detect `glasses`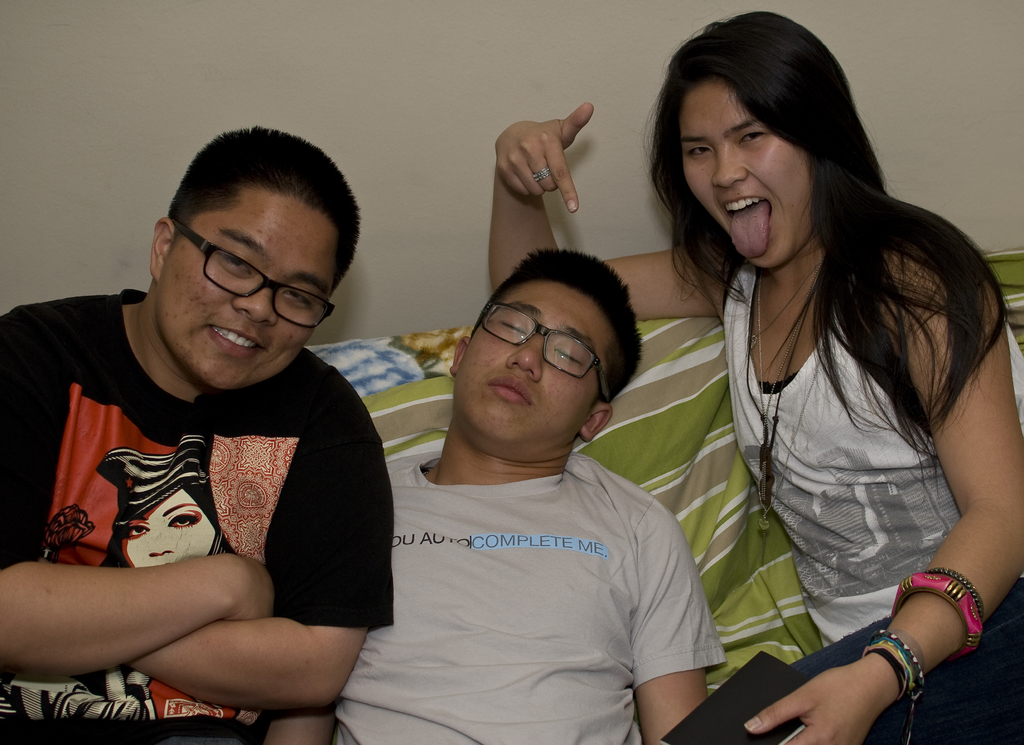
{"x1": 473, "y1": 303, "x2": 614, "y2": 402}
